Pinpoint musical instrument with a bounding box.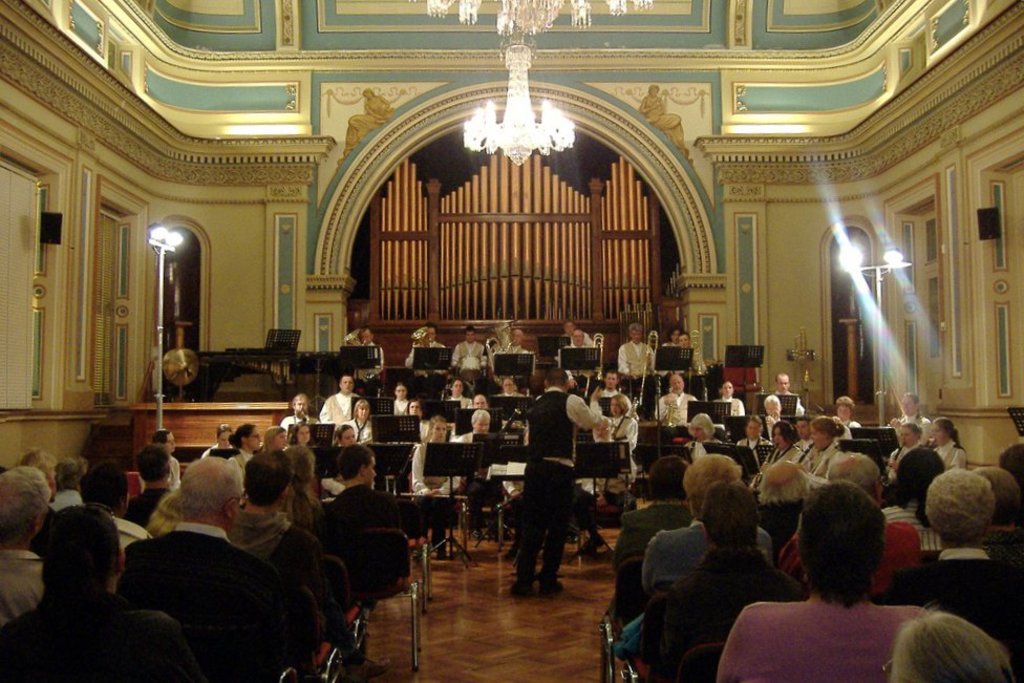
rect(584, 330, 609, 403).
